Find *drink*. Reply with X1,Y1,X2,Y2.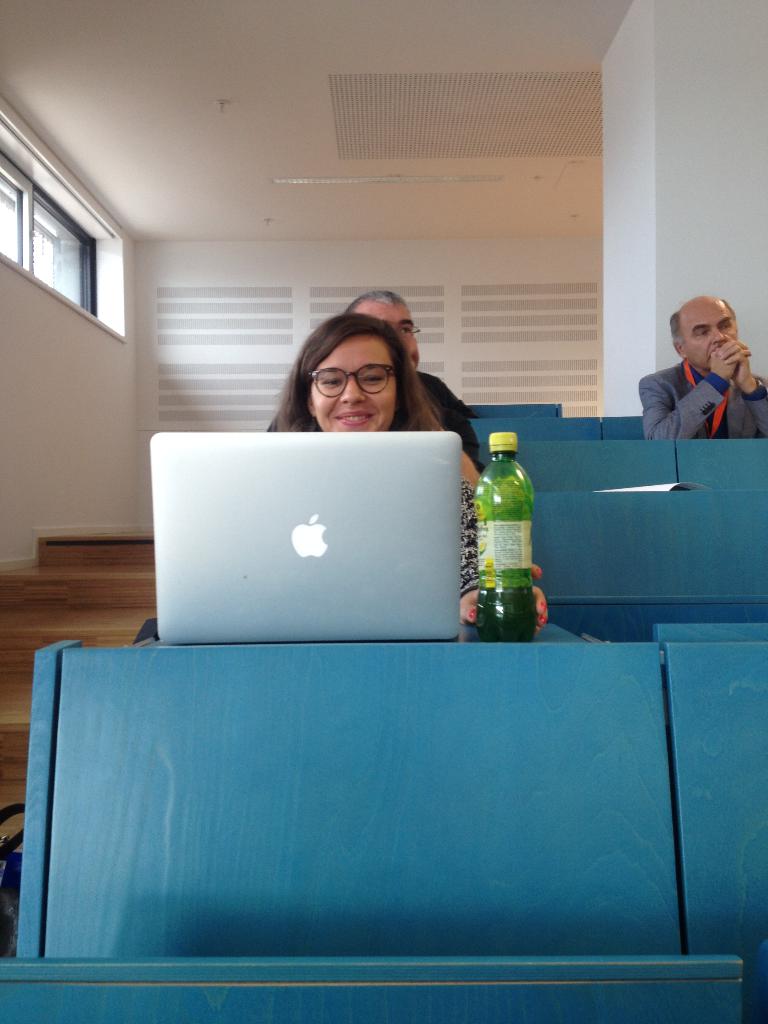
481,420,538,624.
